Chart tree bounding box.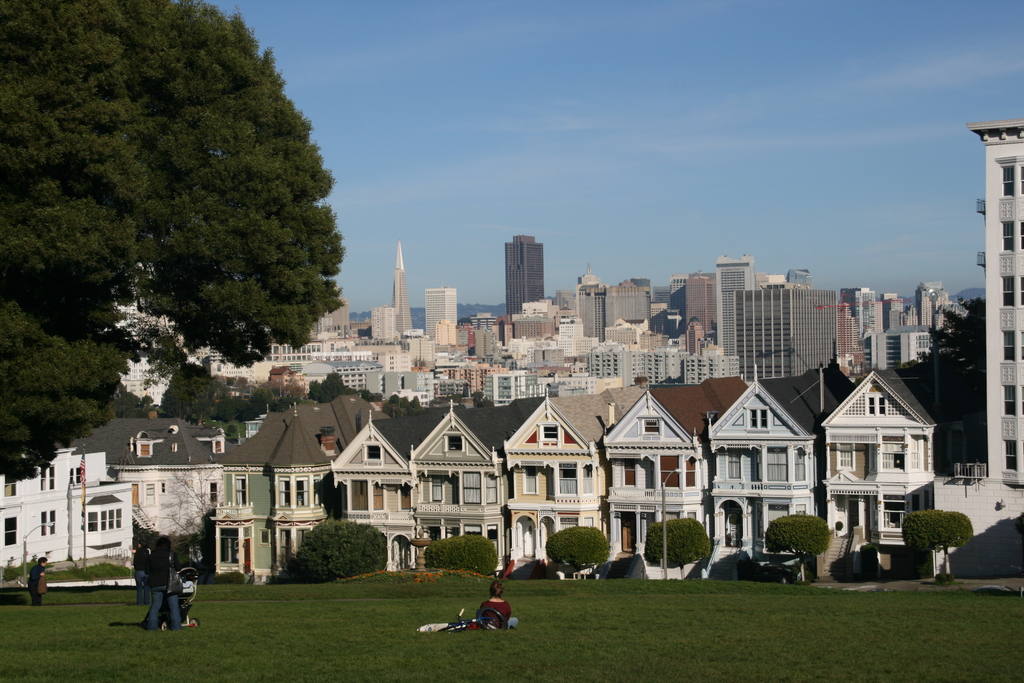
Charted: x1=540, y1=526, x2=611, y2=582.
